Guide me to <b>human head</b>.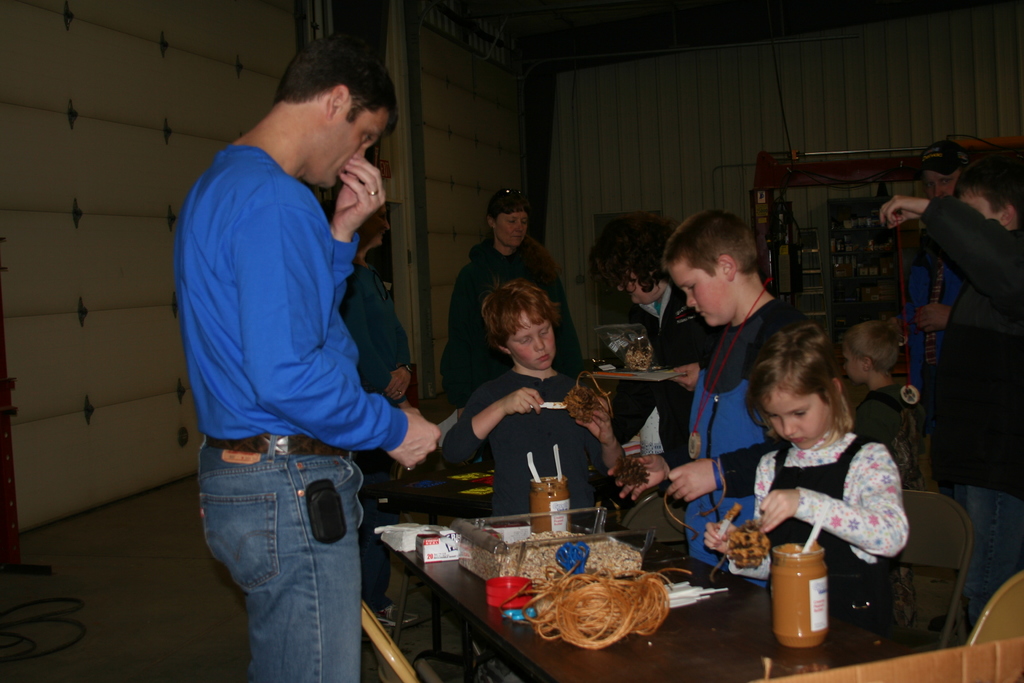
Guidance: (x1=247, y1=42, x2=399, y2=177).
